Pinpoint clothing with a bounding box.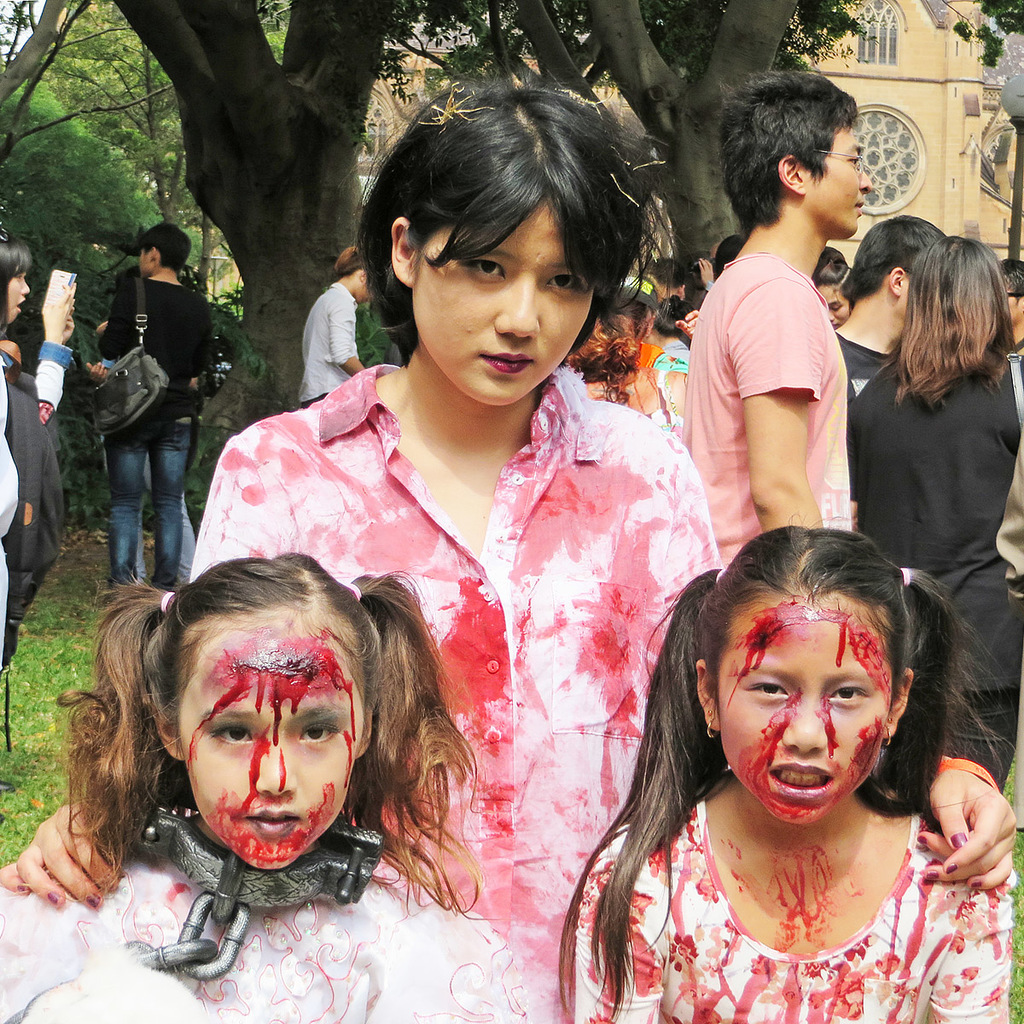
box=[90, 269, 207, 591].
